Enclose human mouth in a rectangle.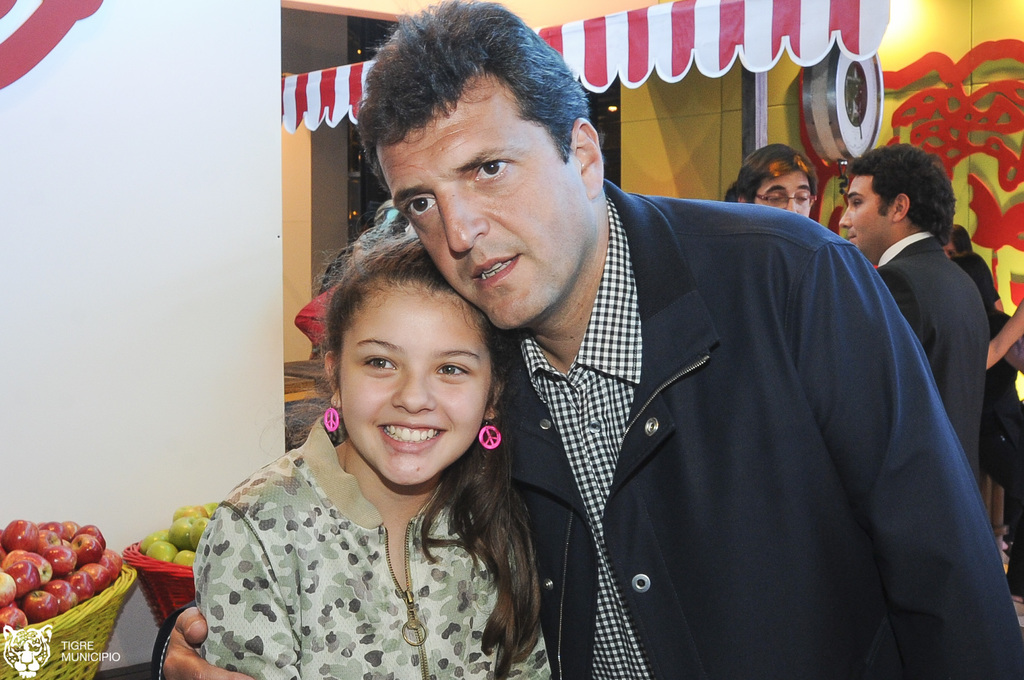
BBox(378, 419, 444, 449).
